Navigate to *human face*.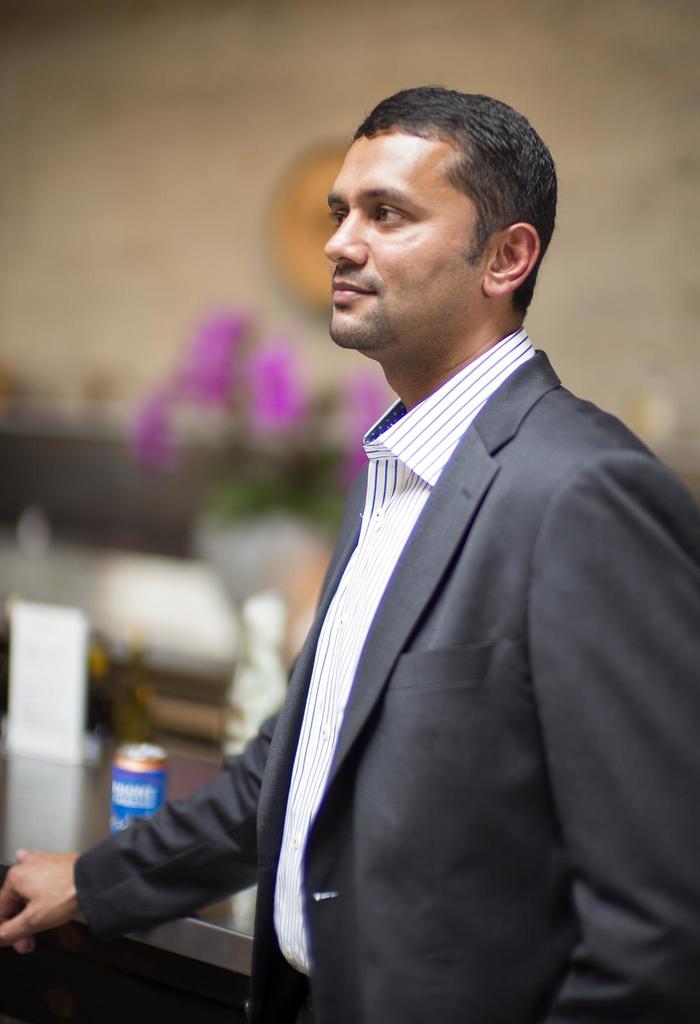
Navigation target: region(324, 137, 485, 345).
